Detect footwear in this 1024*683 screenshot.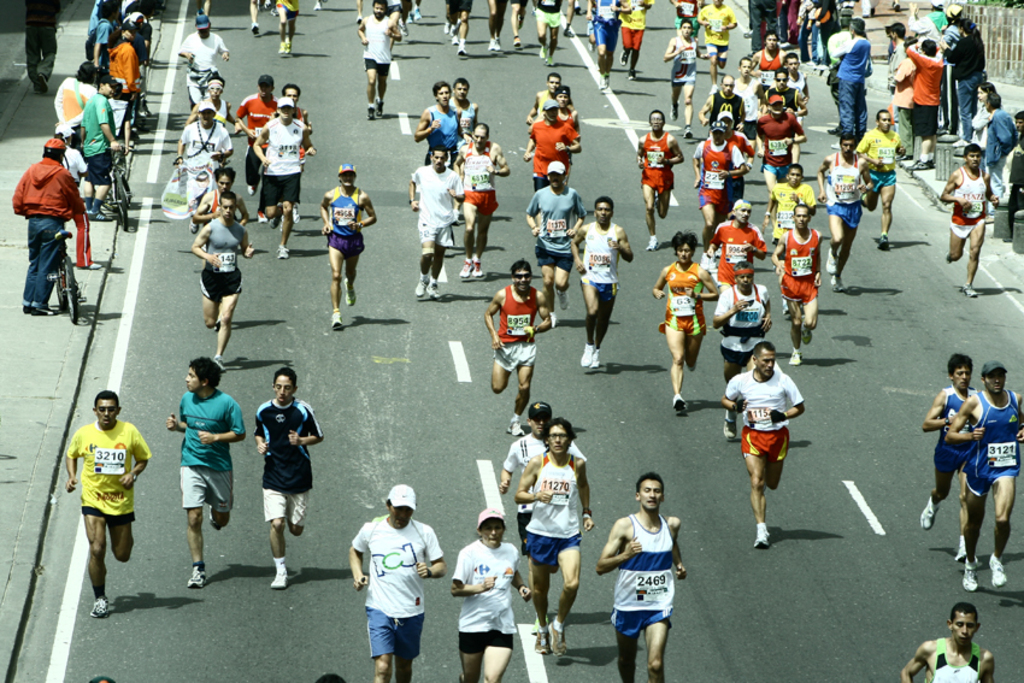
Detection: (277,40,288,51).
